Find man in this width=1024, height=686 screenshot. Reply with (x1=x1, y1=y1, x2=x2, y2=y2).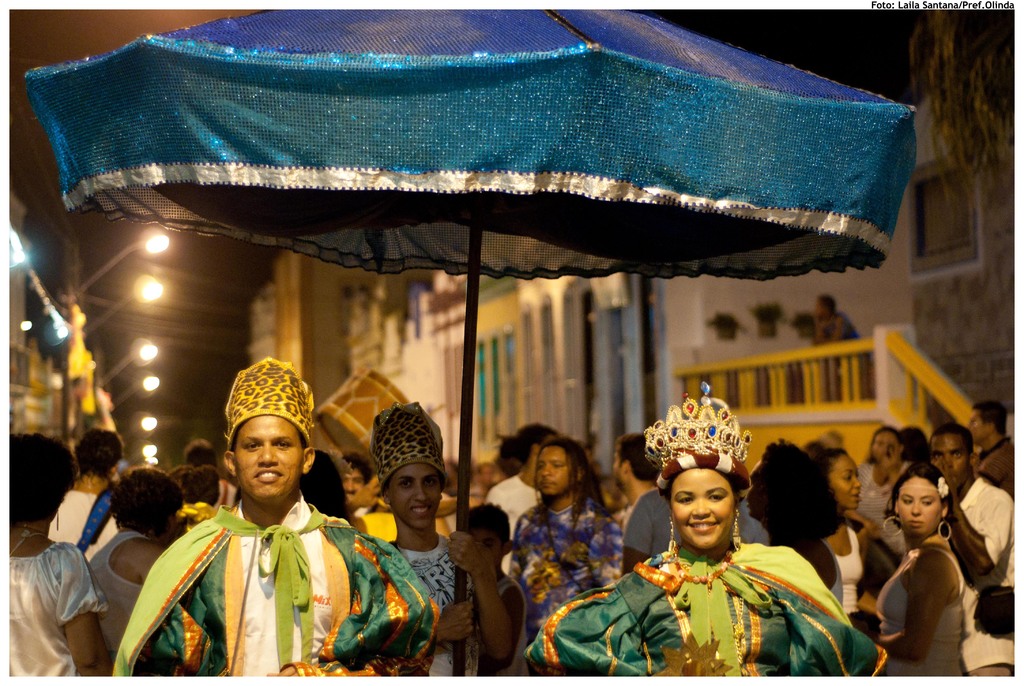
(x1=42, y1=429, x2=127, y2=569).
